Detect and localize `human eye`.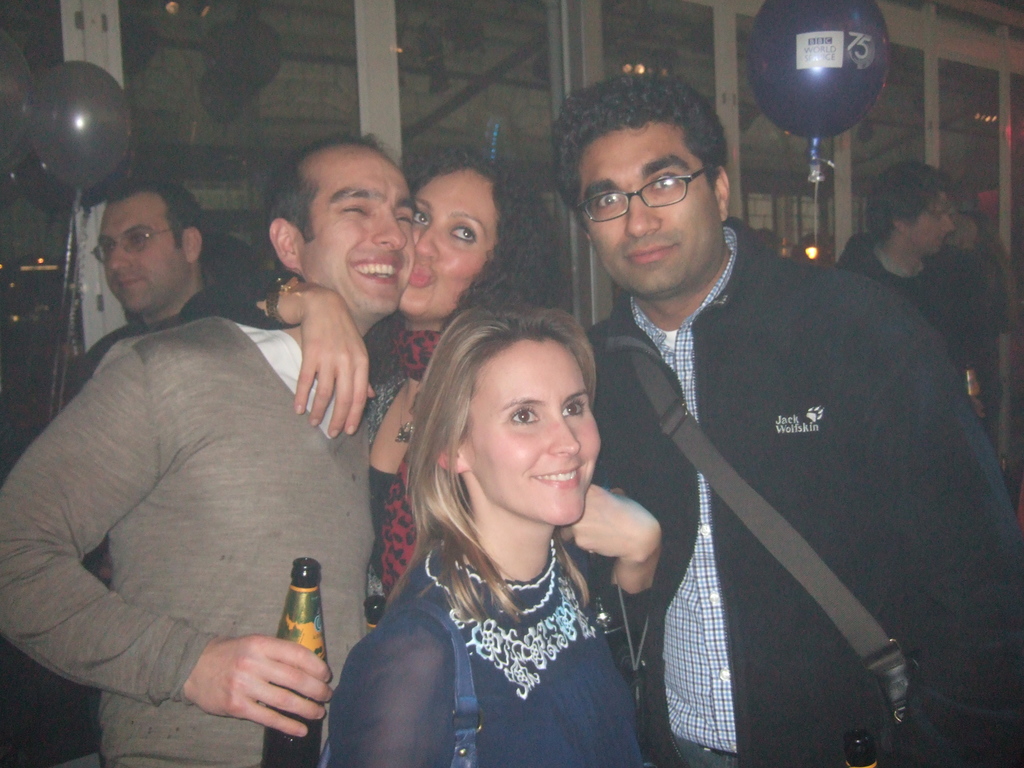
Localized at [left=334, top=197, right=374, bottom=216].
